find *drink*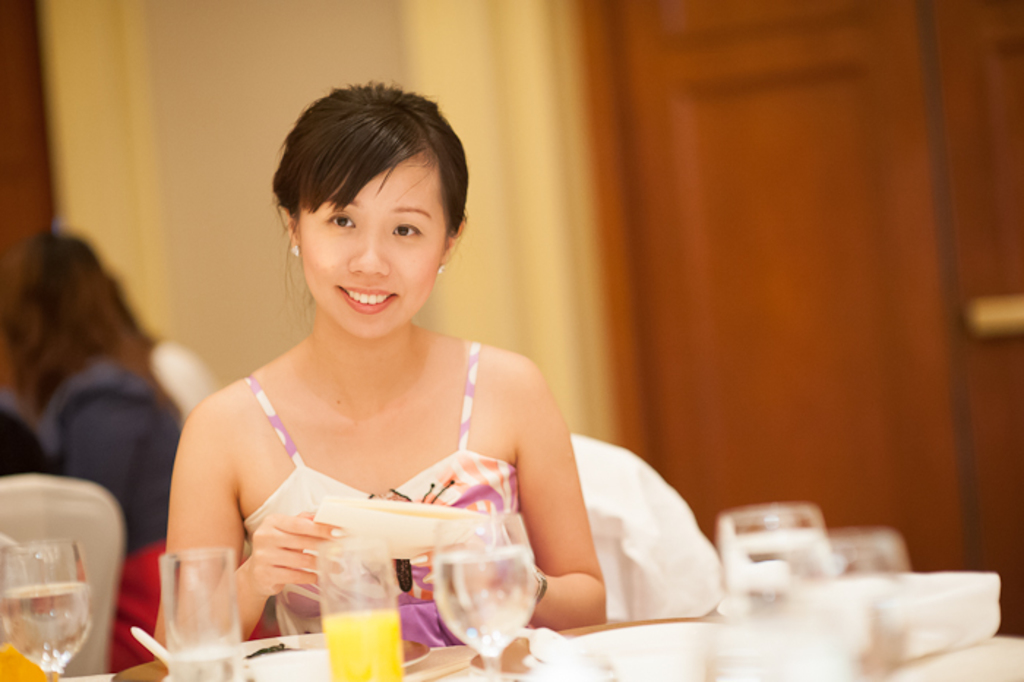
pyautogui.locateOnScreen(0, 581, 97, 666)
